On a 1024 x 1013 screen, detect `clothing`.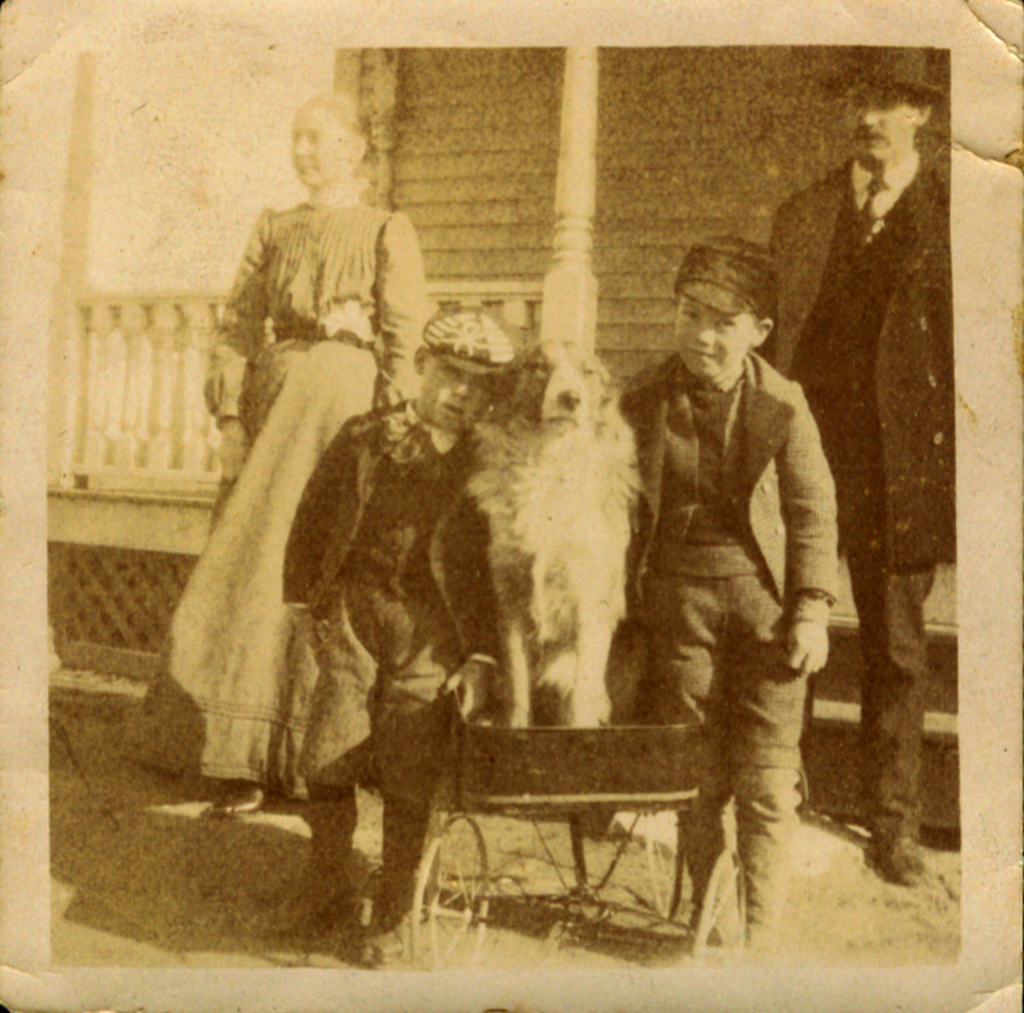
x1=759, y1=154, x2=953, y2=826.
